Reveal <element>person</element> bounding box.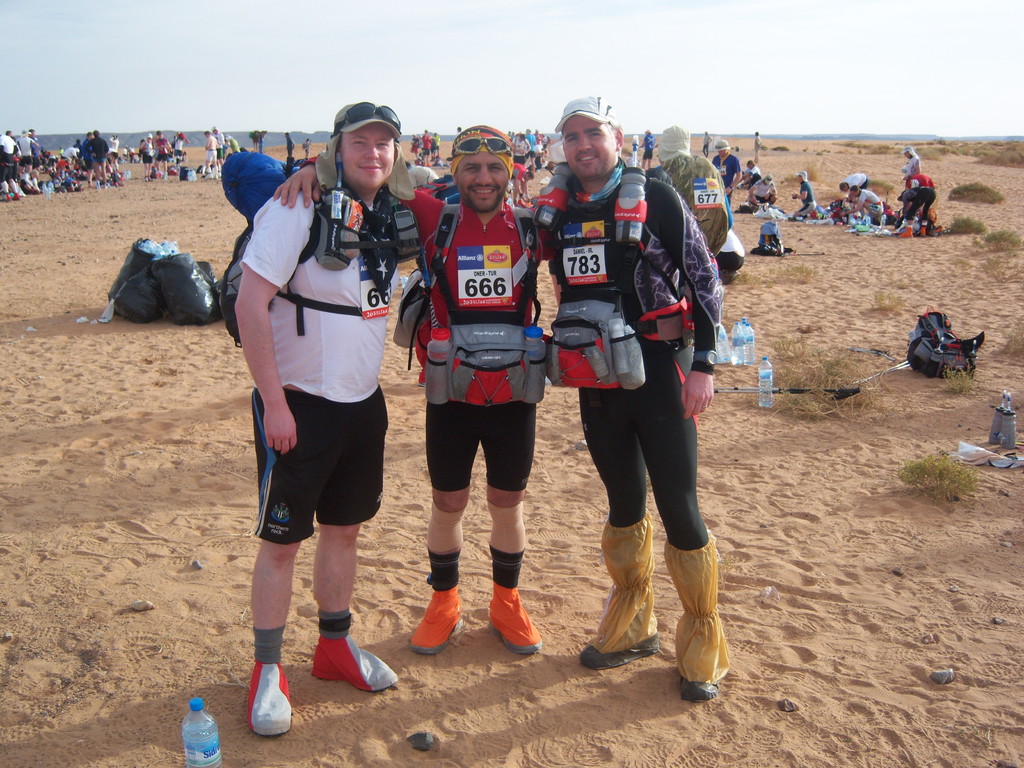
Revealed: pyautogui.locateOnScreen(833, 182, 886, 225).
